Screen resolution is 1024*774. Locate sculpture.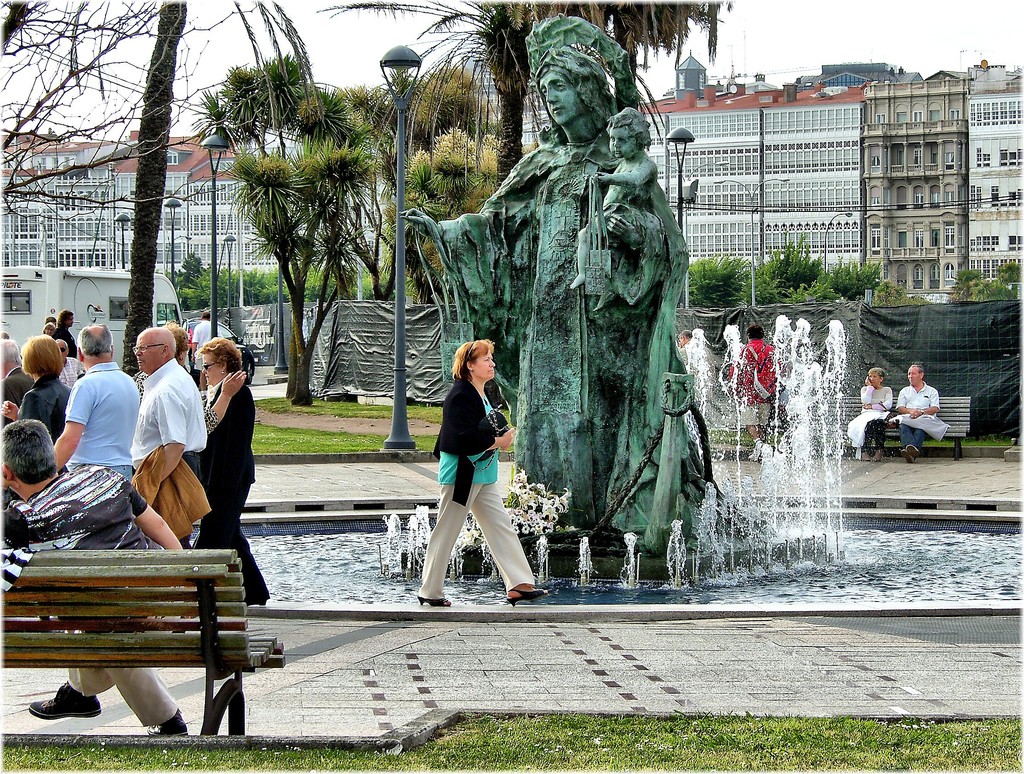
407, 54, 685, 545.
